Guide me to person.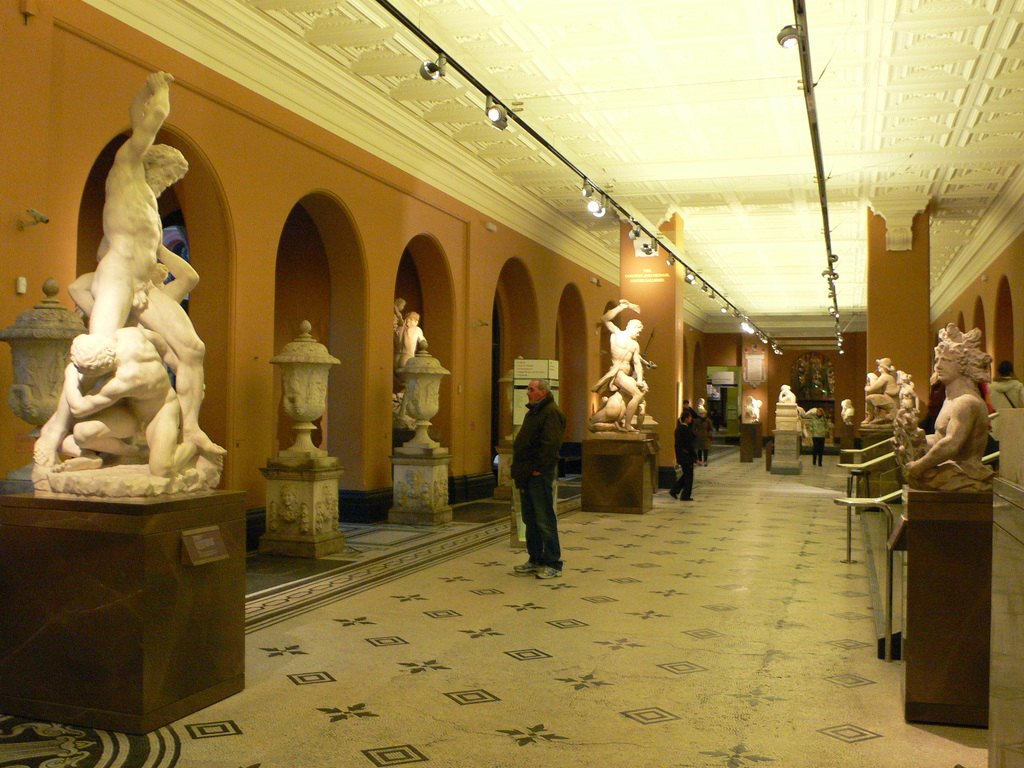
Guidance: 808,405,830,463.
